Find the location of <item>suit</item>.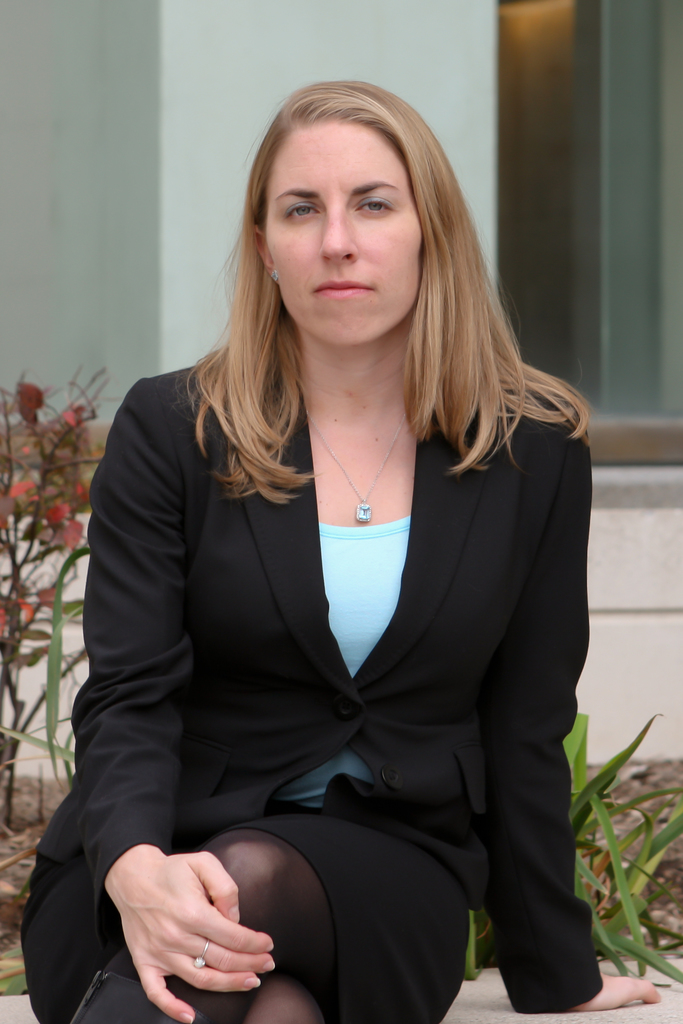
Location: (51, 246, 616, 1016).
